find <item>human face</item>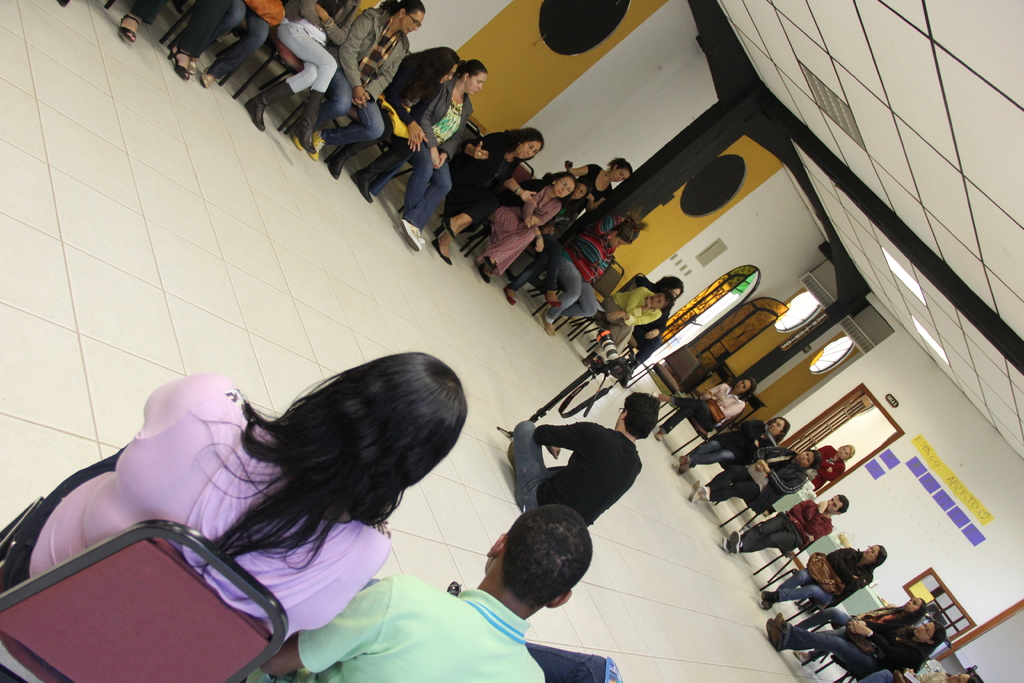
box(441, 64, 457, 85)
